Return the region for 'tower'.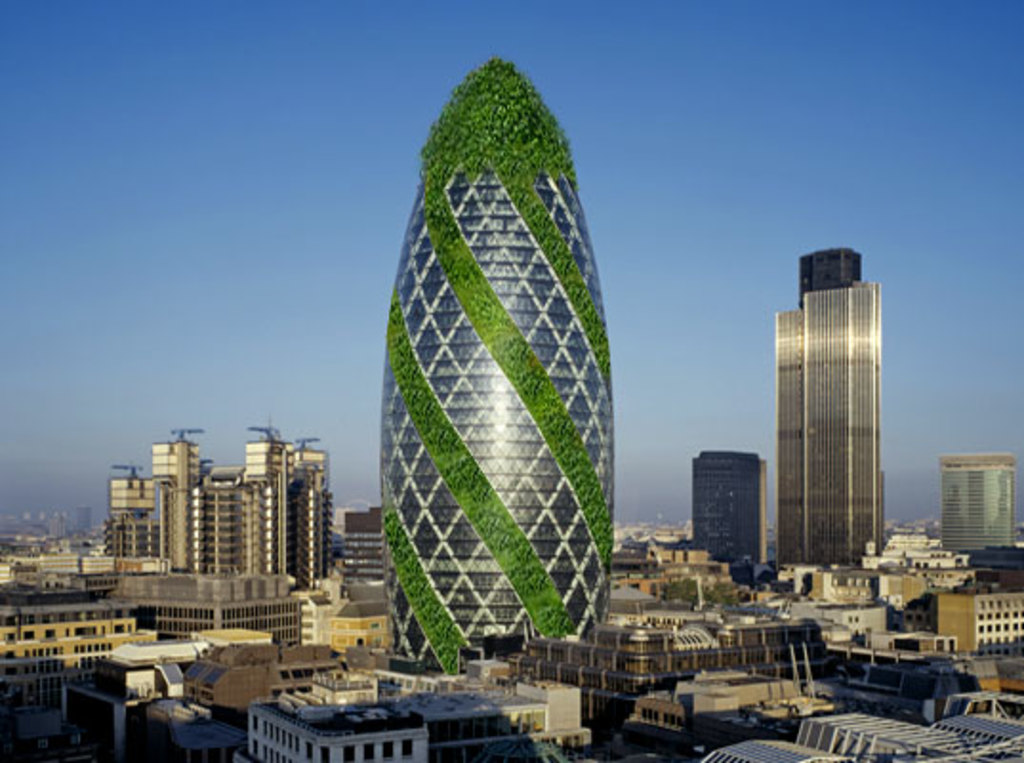
677, 448, 788, 559.
